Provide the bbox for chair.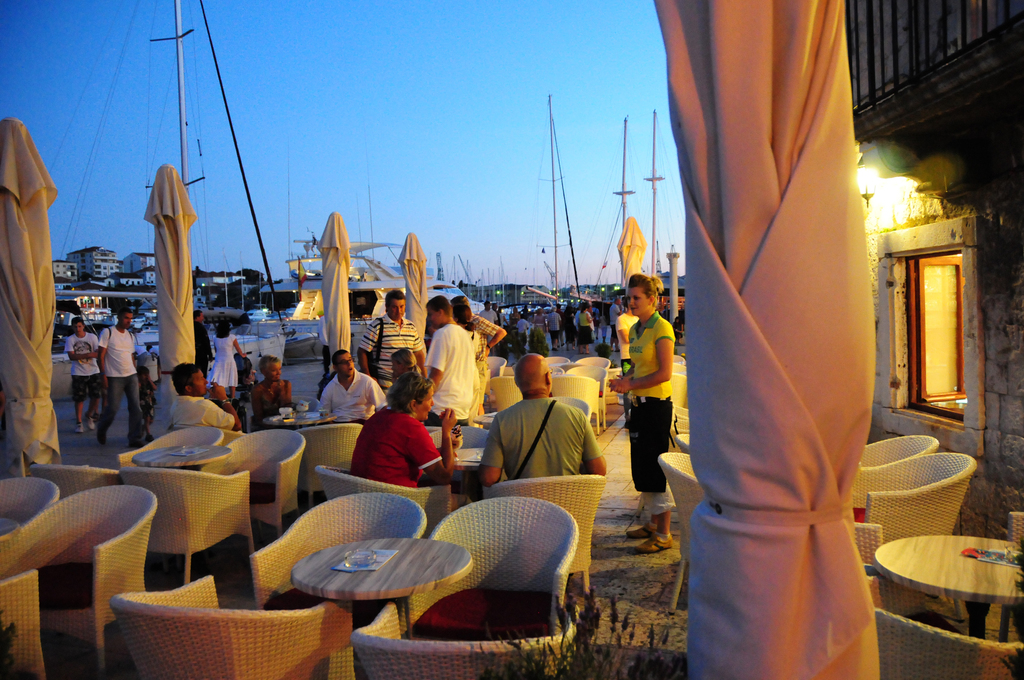
left=312, top=468, right=455, bottom=539.
